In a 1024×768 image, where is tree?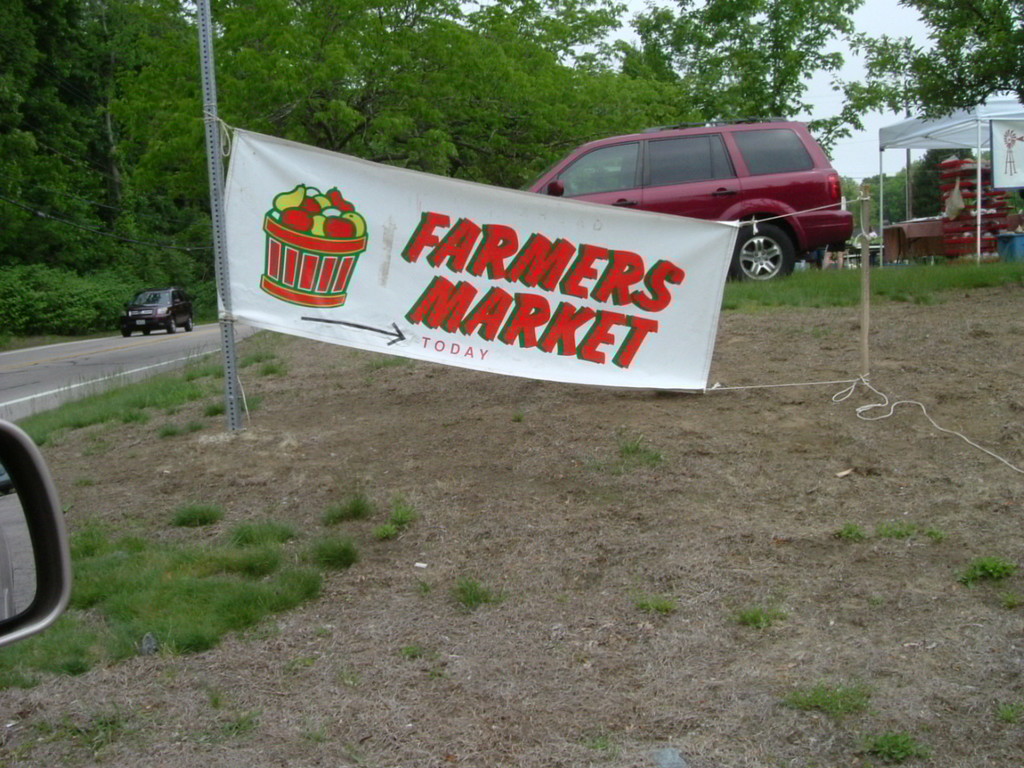
rect(682, 0, 870, 146).
